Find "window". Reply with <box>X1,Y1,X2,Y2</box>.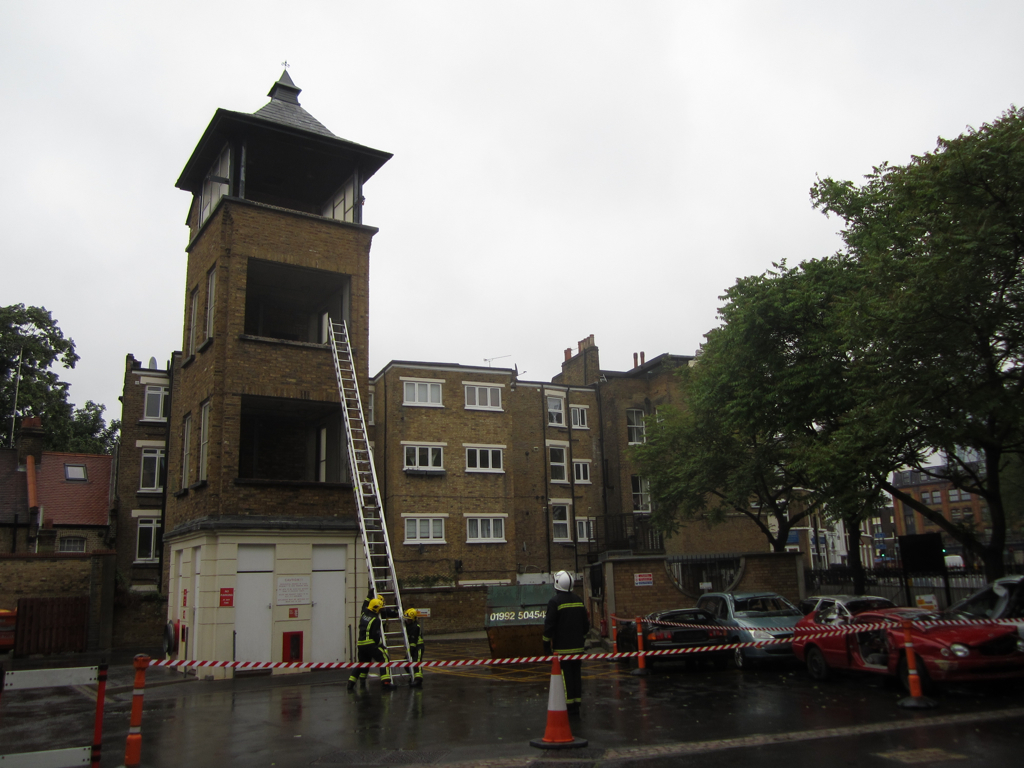
<box>568,397,595,434</box>.
